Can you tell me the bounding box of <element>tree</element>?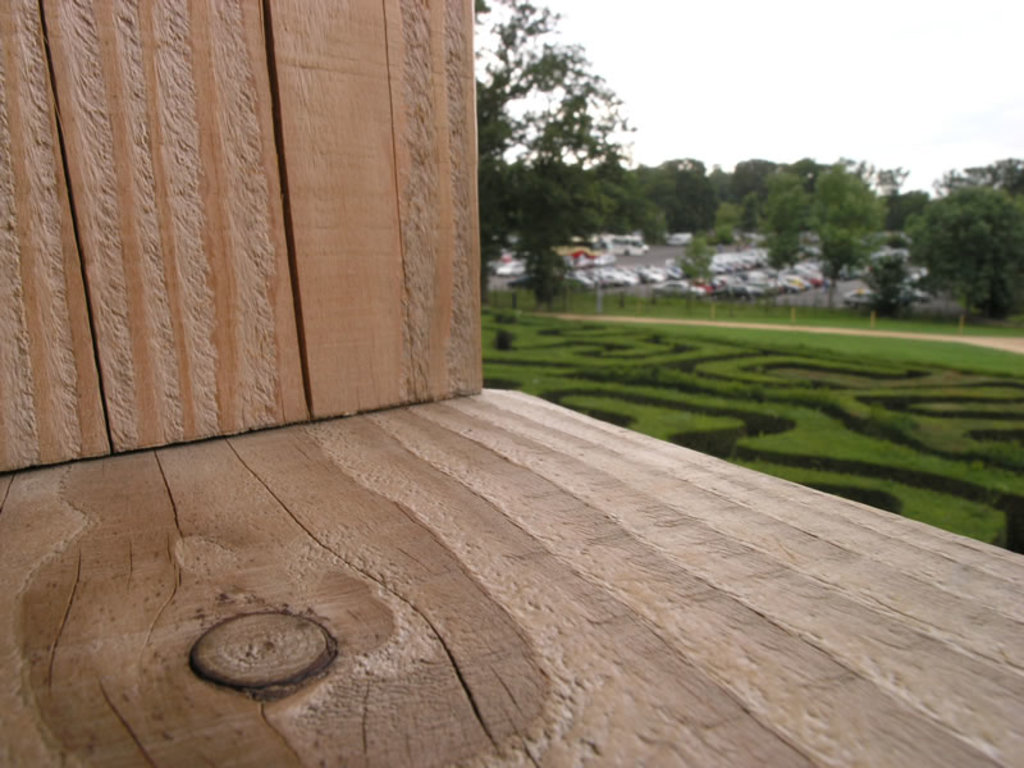
(x1=675, y1=234, x2=717, y2=305).
